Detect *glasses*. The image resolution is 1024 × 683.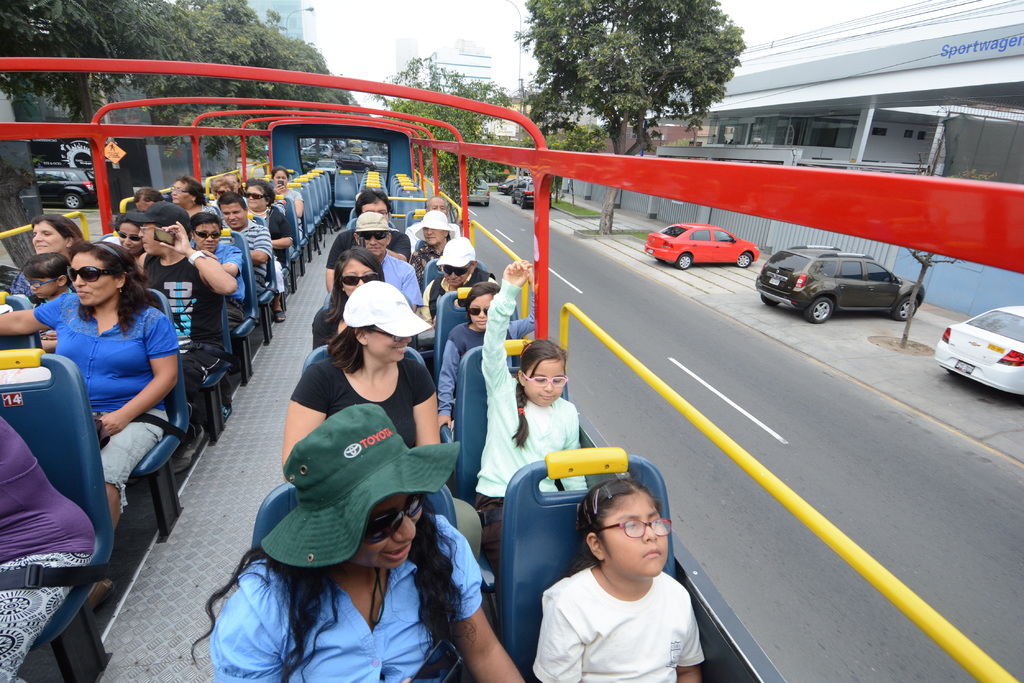
l=521, t=371, r=568, b=390.
